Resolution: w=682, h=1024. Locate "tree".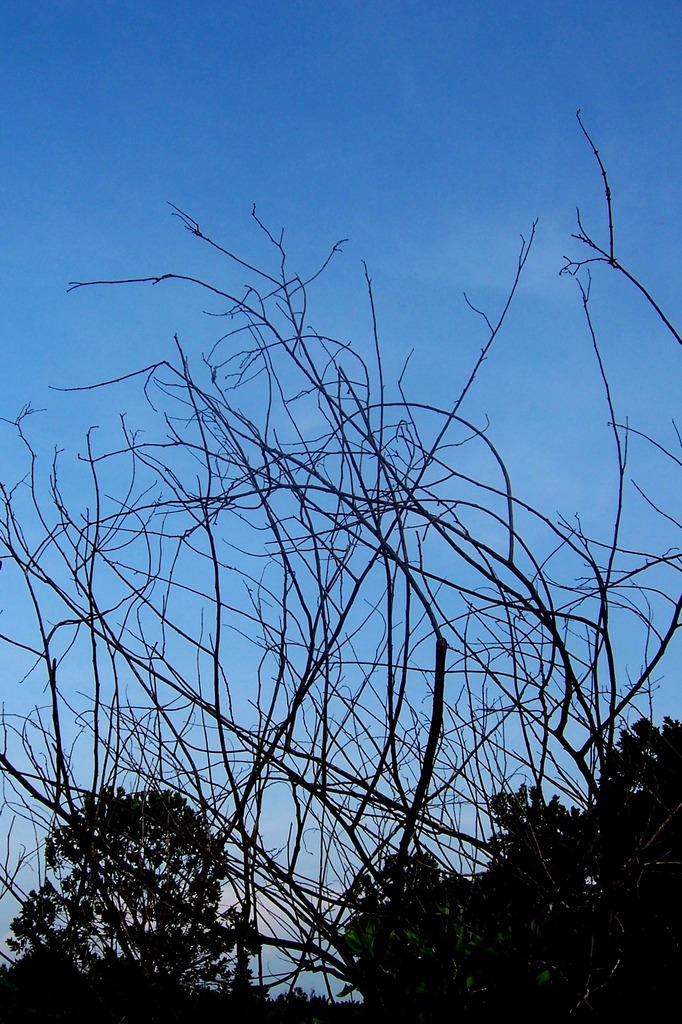
bbox=(0, 784, 253, 1023).
